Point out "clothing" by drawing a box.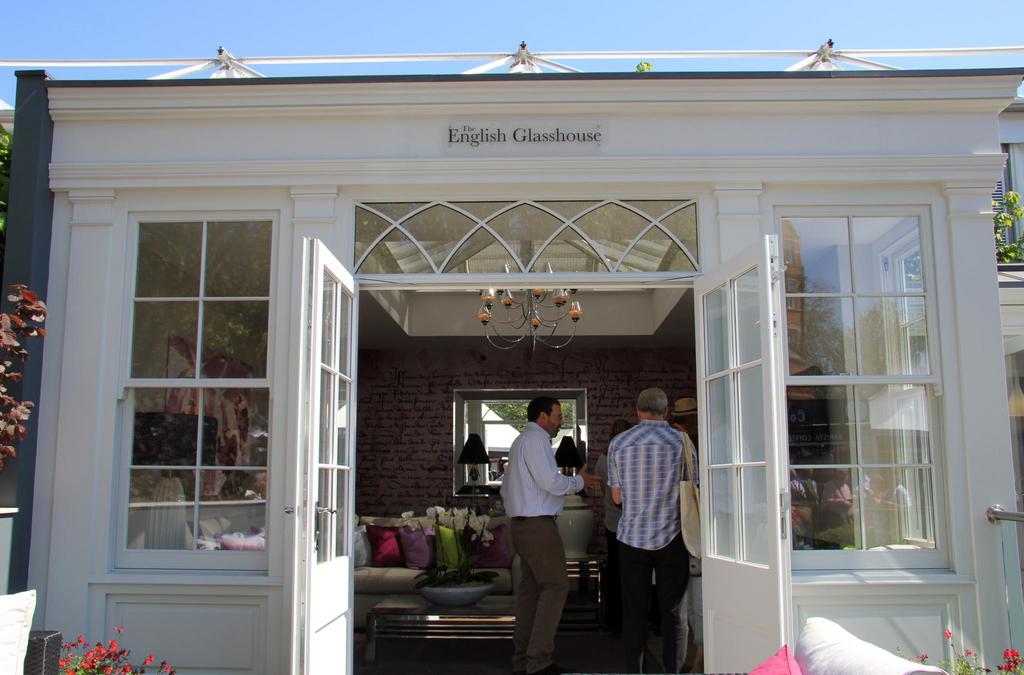
516,527,565,674.
